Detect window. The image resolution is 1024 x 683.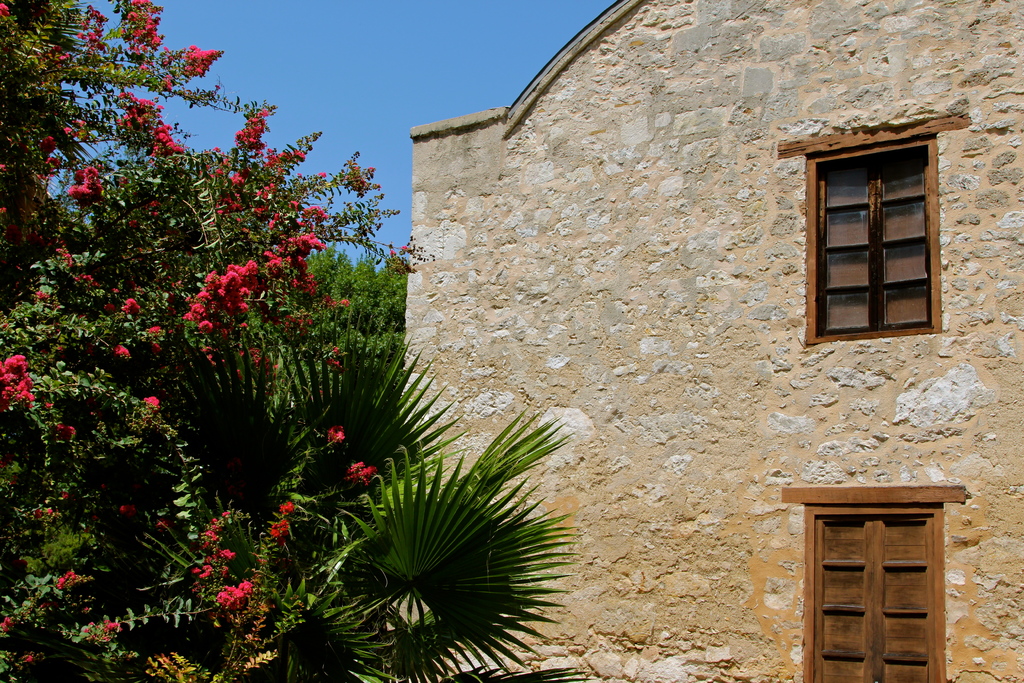
783 139 947 339.
